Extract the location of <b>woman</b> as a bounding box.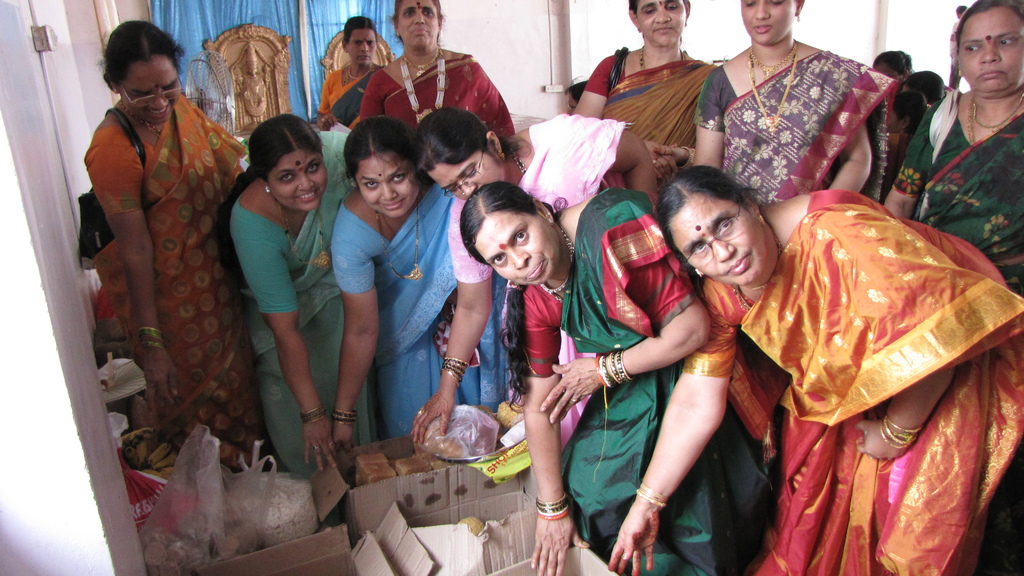
(884, 0, 1023, 575).
